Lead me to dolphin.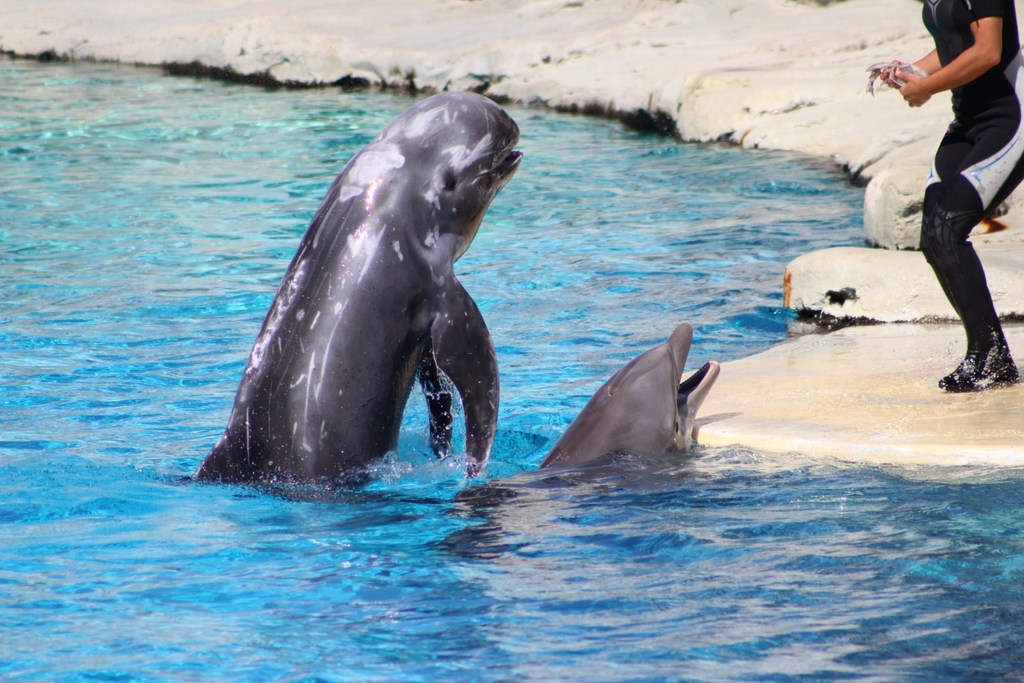
Lead to (x1=184, y1=87, x2=522, y2=488).
